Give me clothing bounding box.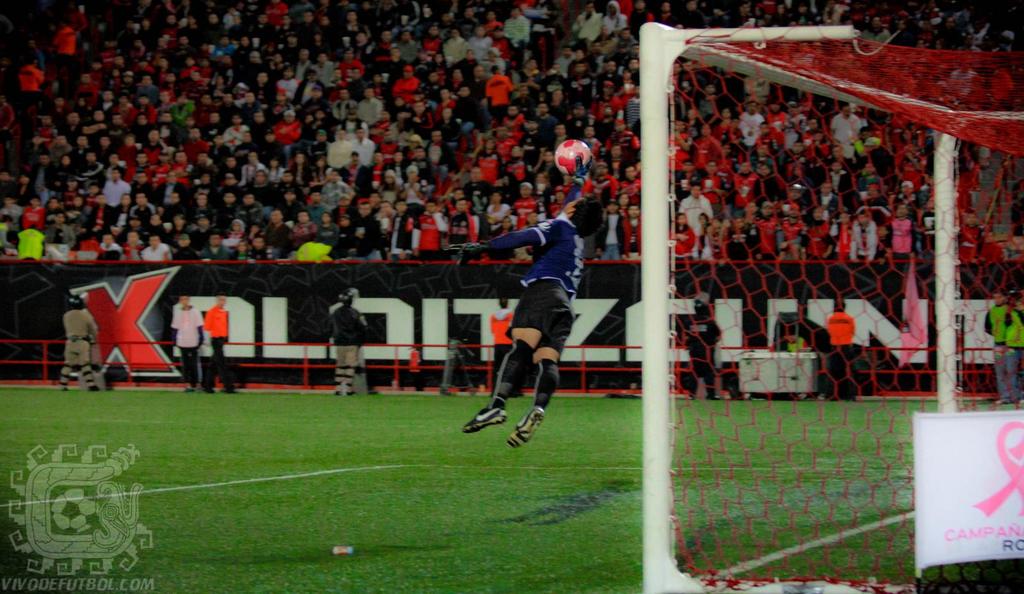
BBox(250, 244, 269, 261).
